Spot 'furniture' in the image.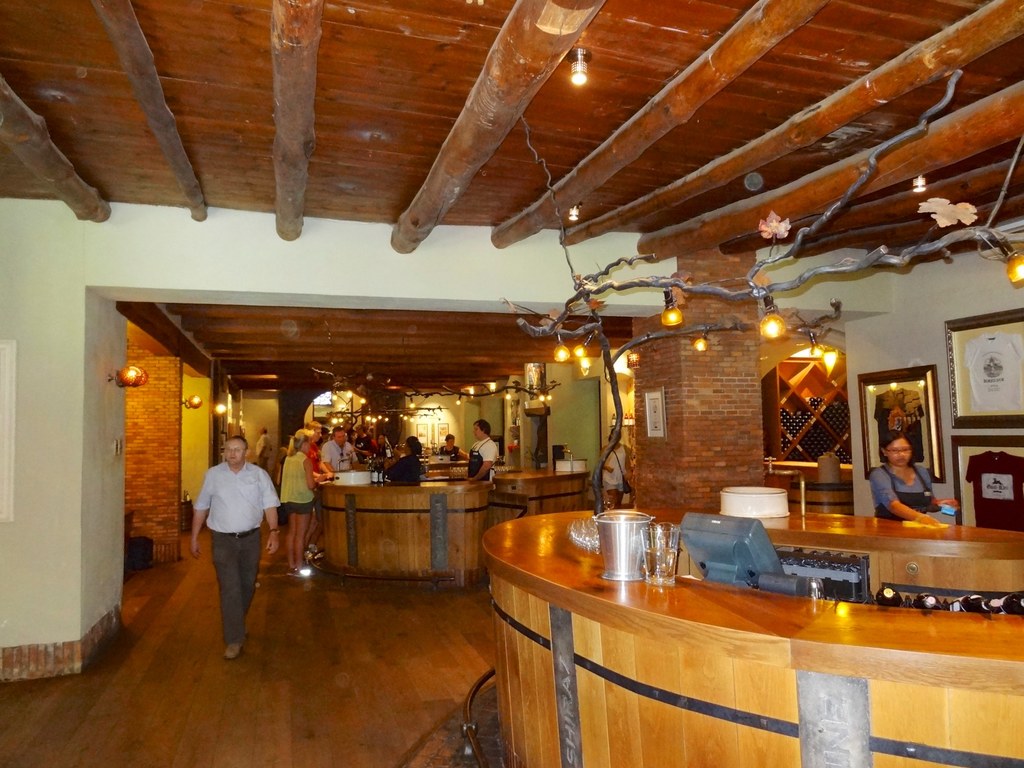
'furniture' found at Rect(483, 507, 1023, 767).
